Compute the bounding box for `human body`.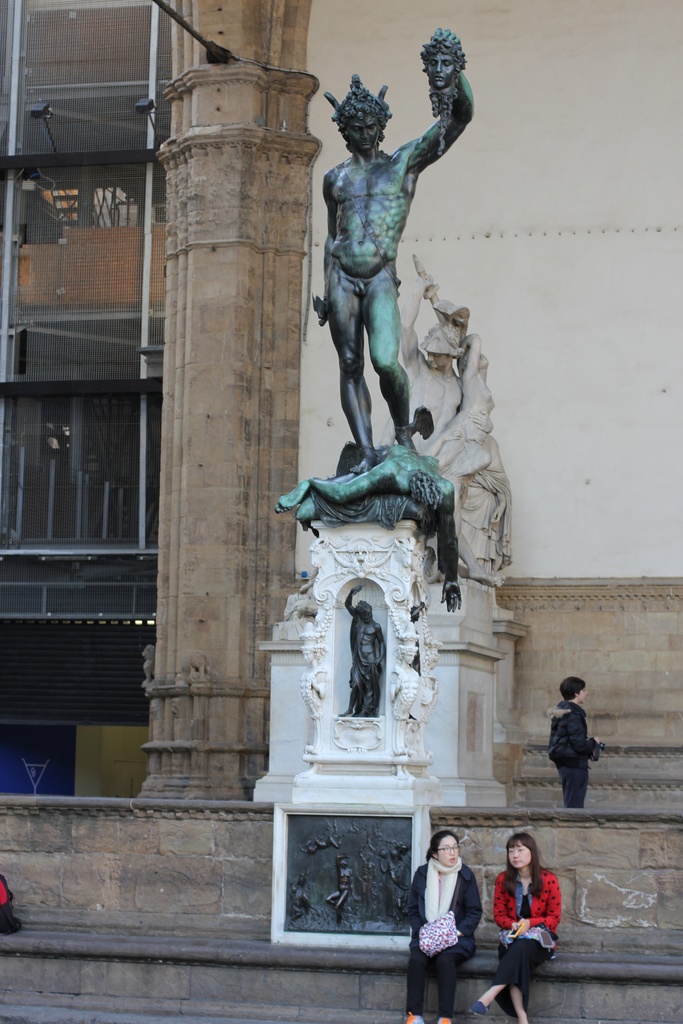
detection(340, 588, 384, 723).
